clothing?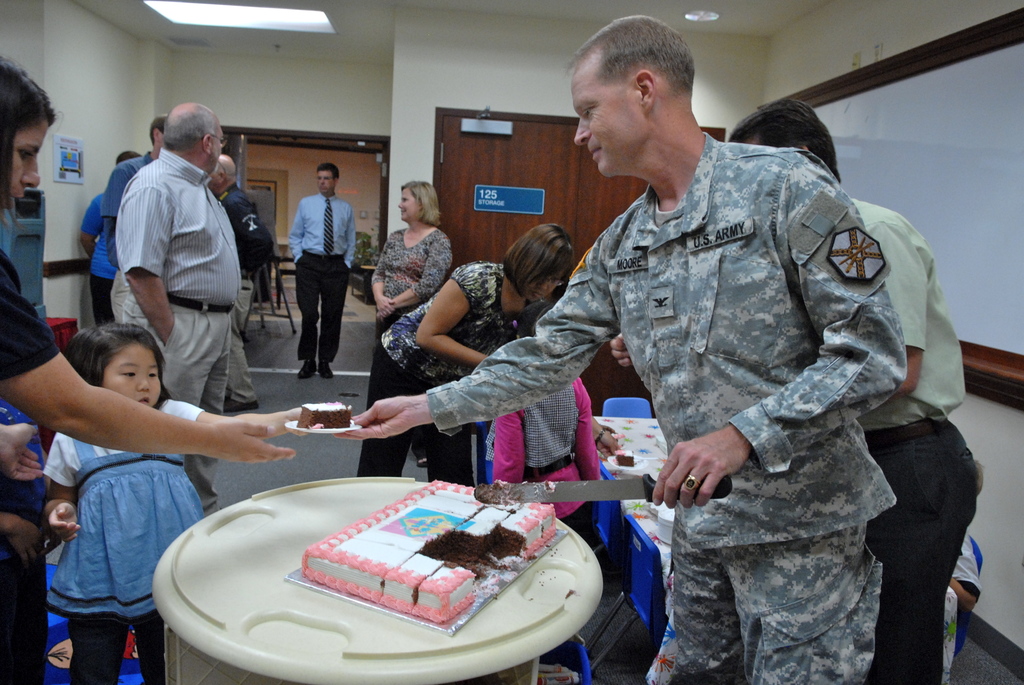
<region>0, 246, 67, 684</region>
